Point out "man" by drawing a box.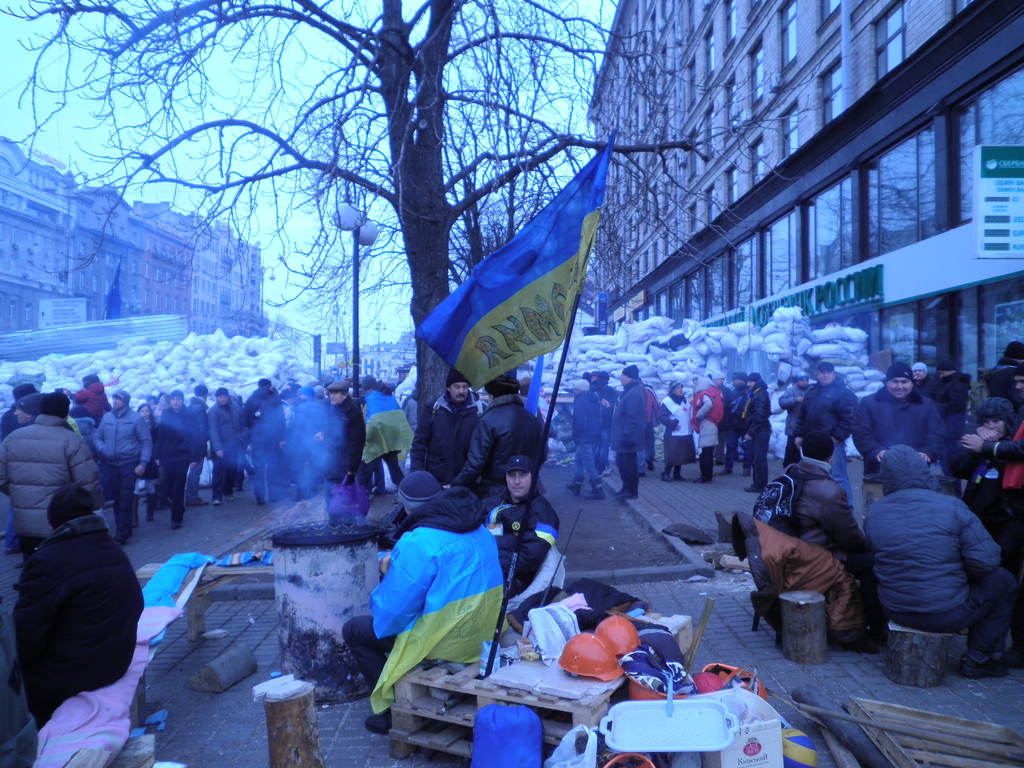
bbox=[85, 390, 151, 550].
